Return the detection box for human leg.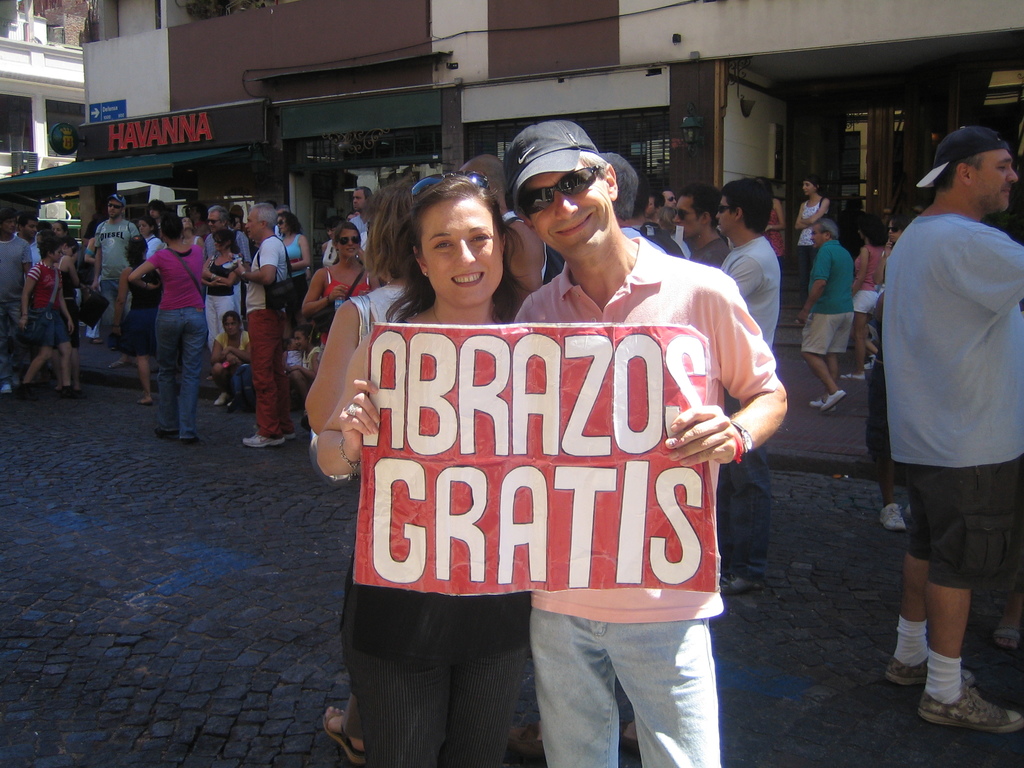
box(722, 442, 767, 586).
